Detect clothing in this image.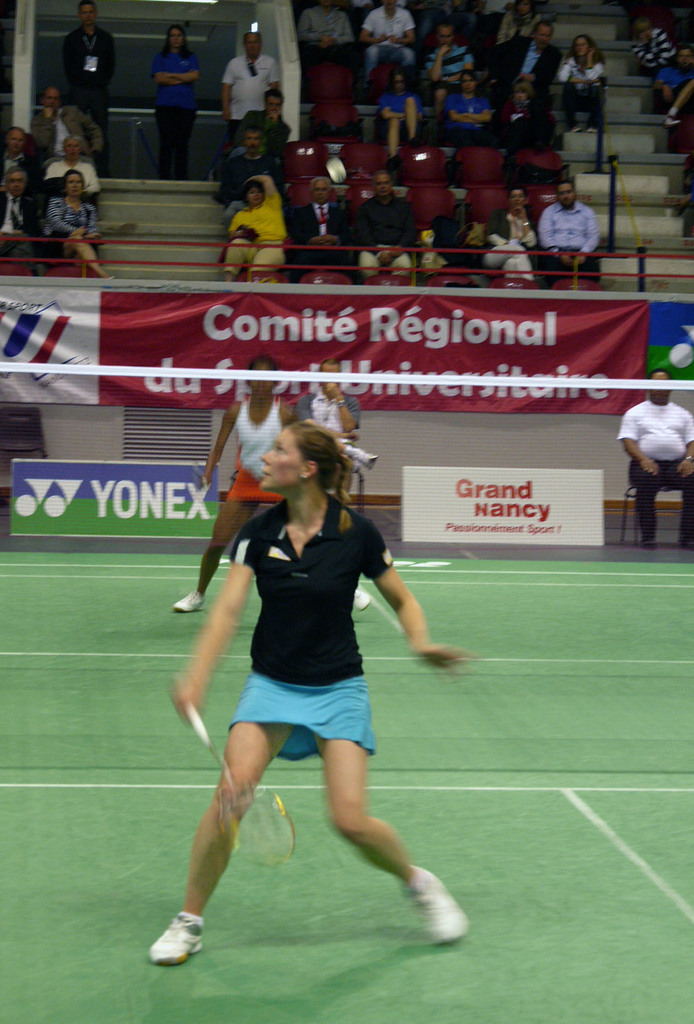
Detection: region(0, 184, 42, 259).
